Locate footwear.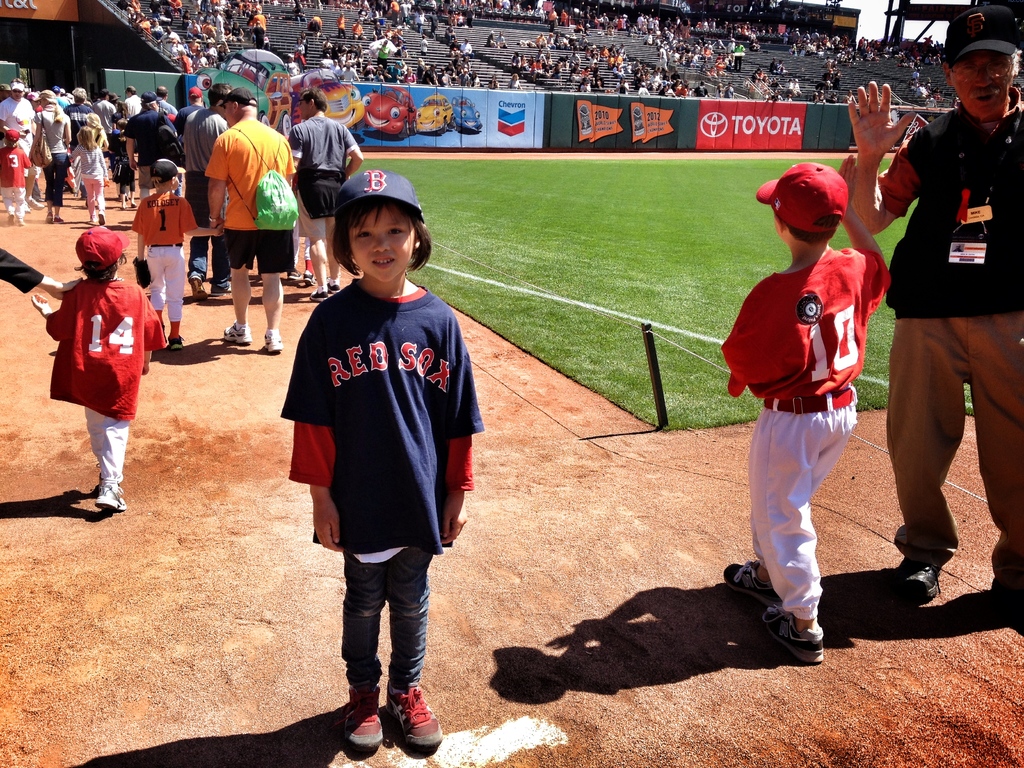
Bounding box: x1=223 y1=320 x2=252 y2=344.
